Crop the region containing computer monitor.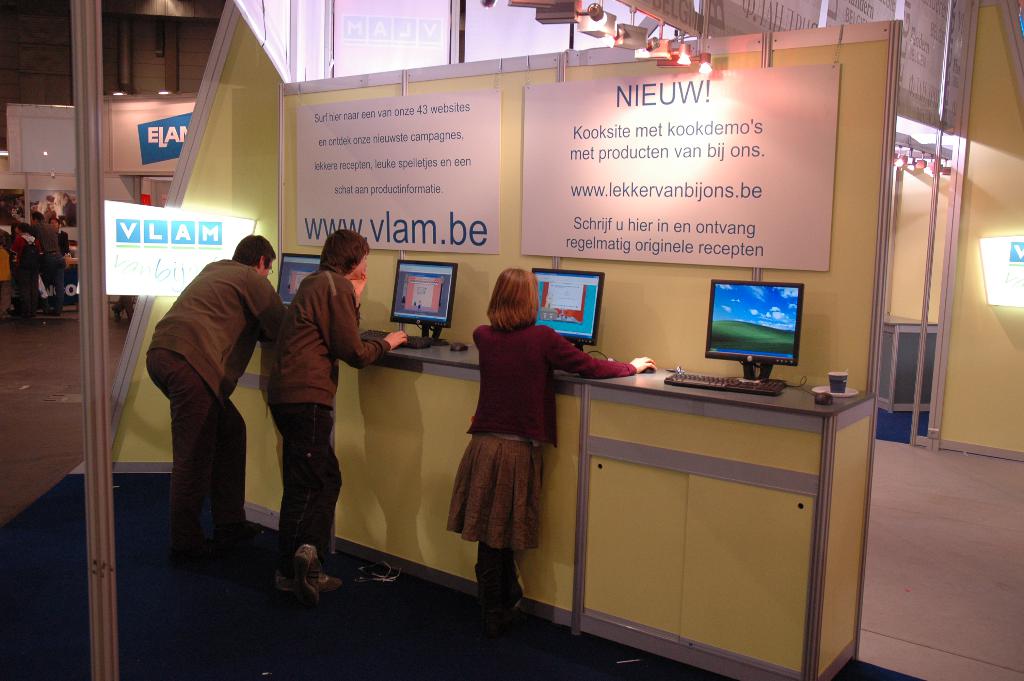
Crop region: locate(527, 264, 604, 364).
